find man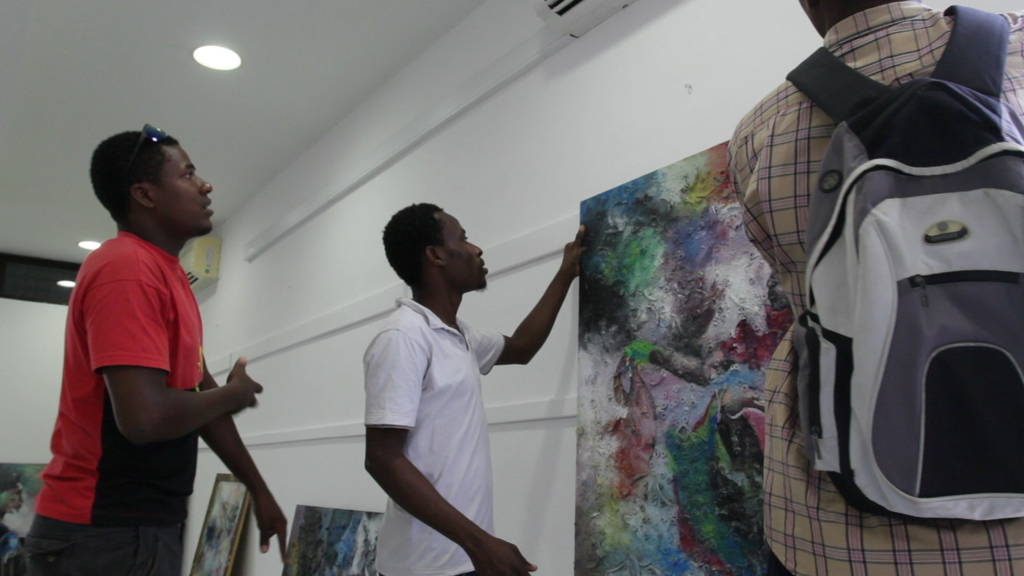
[left=730, top=0, right=1023, bottom=575]
